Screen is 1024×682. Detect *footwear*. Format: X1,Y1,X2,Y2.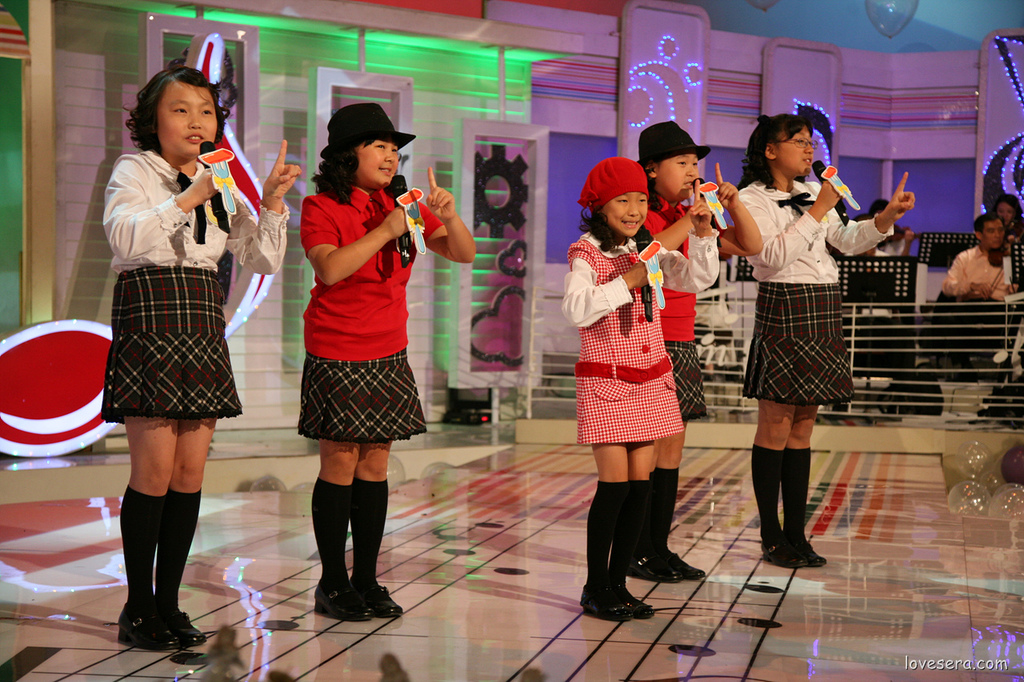
159,597,207,644.
